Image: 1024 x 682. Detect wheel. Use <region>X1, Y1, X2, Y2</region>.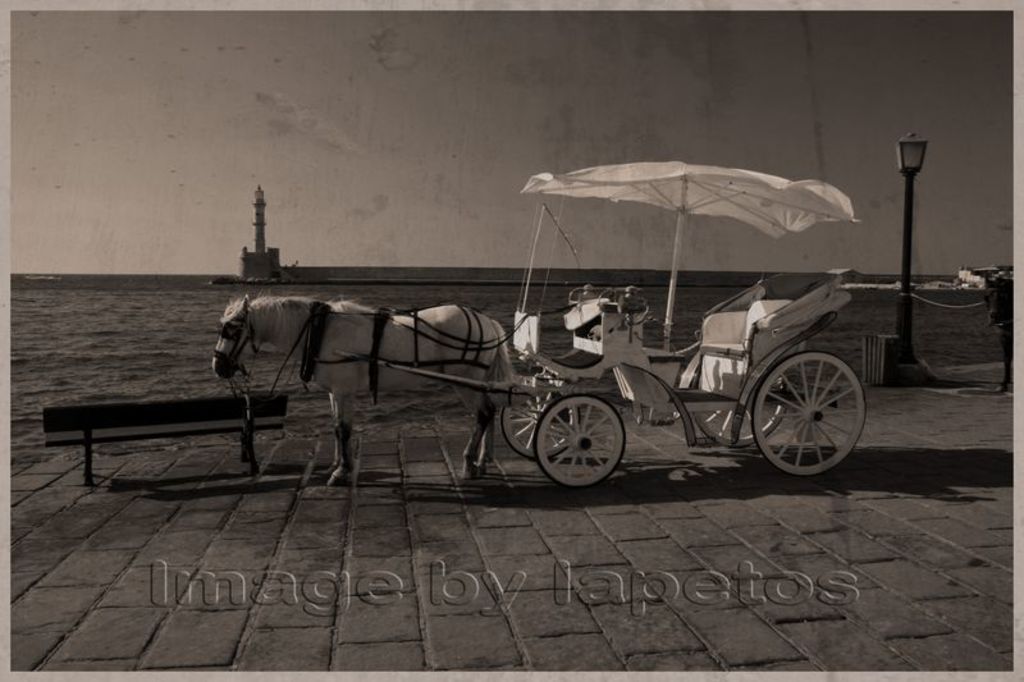
<region>504, 388, 575, 452</region>.
